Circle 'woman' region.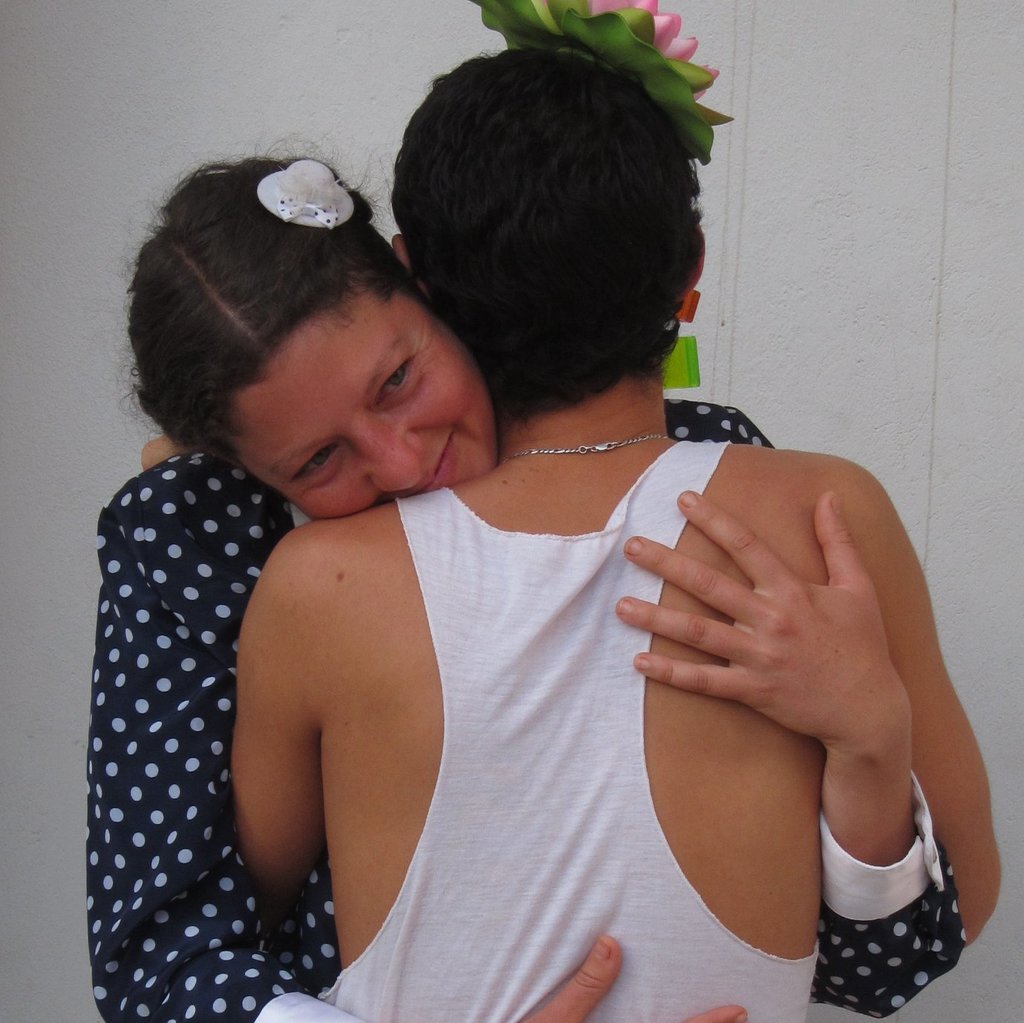
Region: box=[77, 132, 1023, 1022].
